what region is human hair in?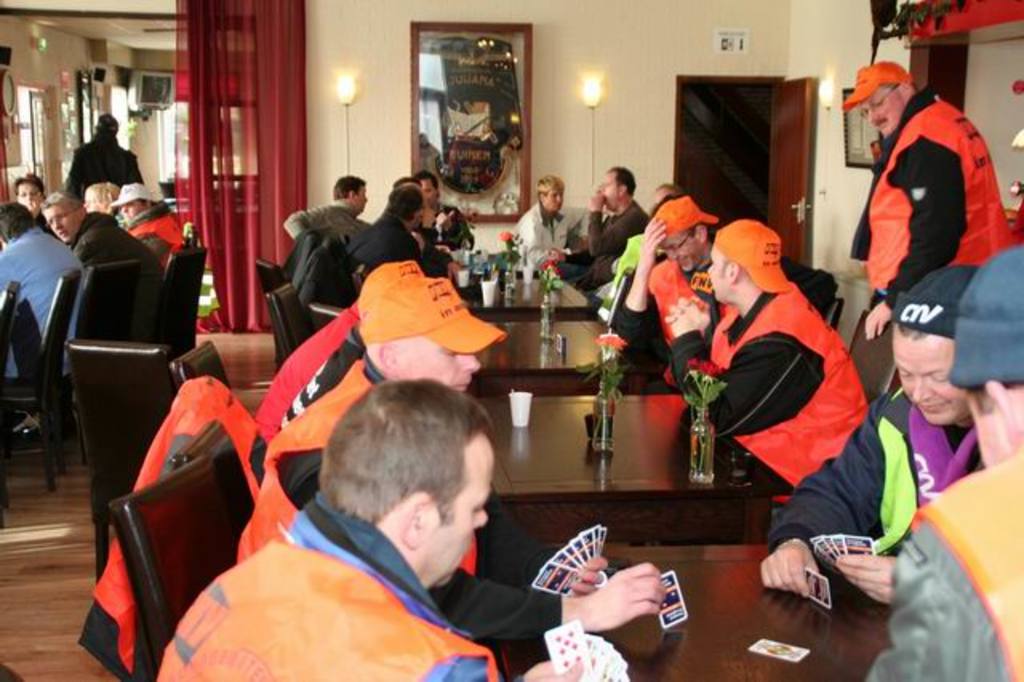
rect(0, 203, 35, 242).
